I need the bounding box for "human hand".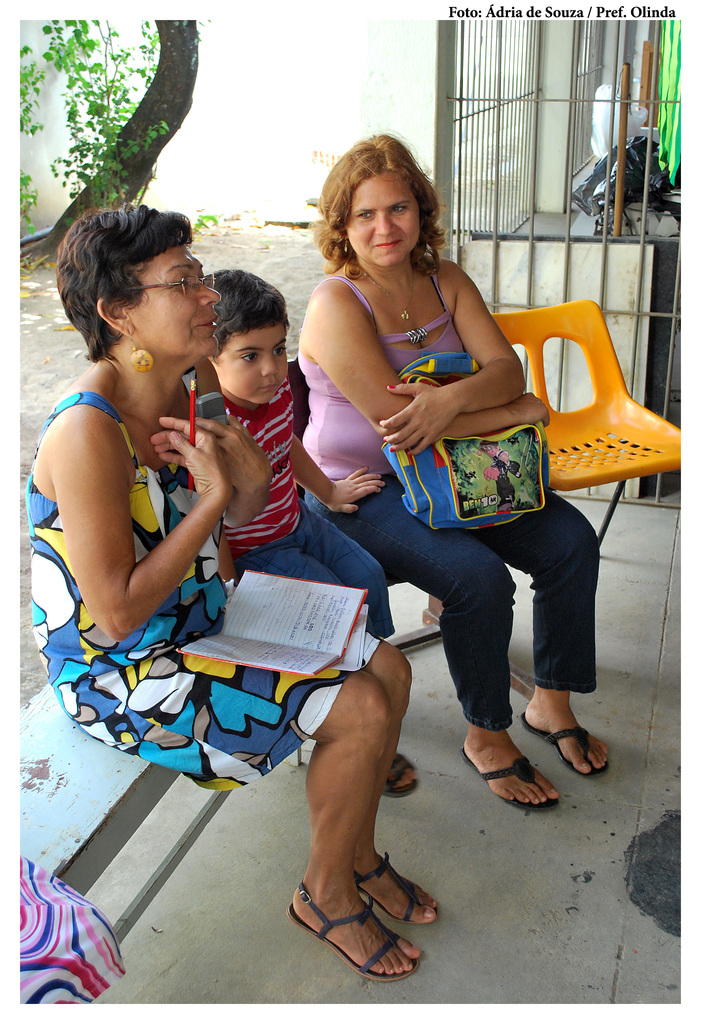
Here it is: rect(147, 413, 228, 497).
